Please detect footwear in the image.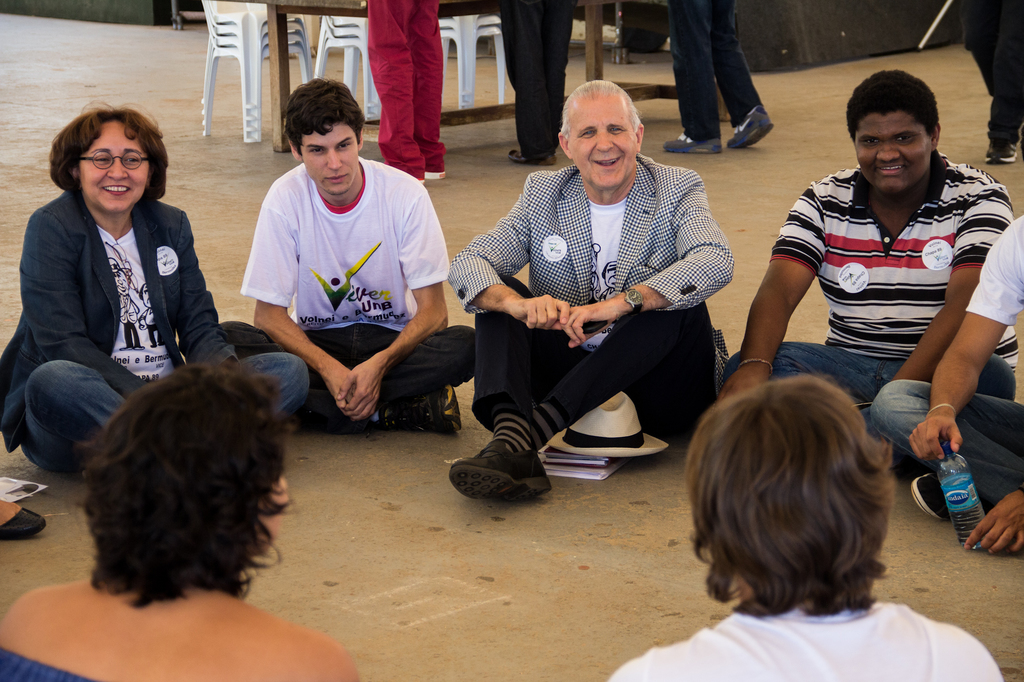
x1=369, y1=380, x2=464, y2=438.
